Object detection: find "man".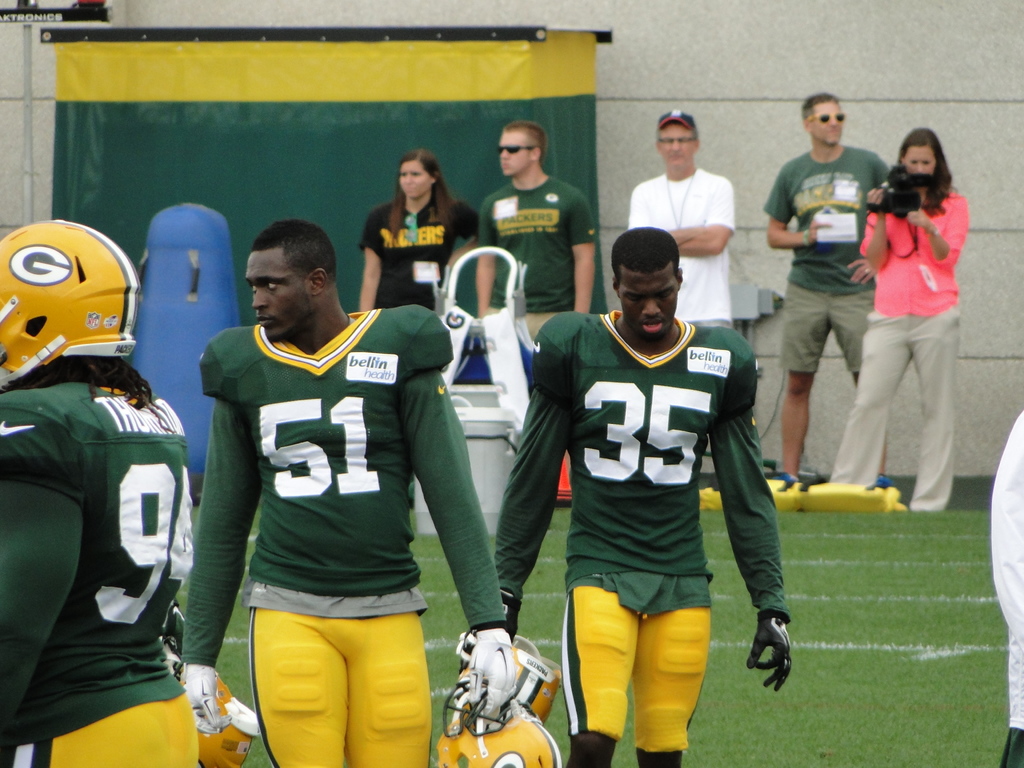
[179,216,520,767].
